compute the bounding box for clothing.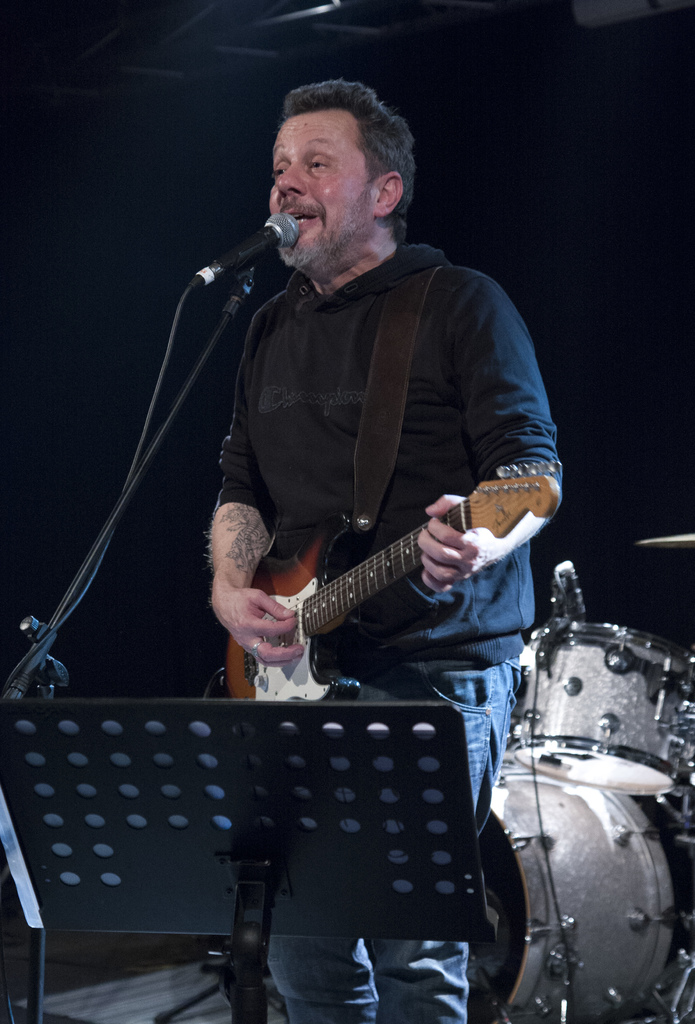
Rect(209, 241, 564, 1023).
